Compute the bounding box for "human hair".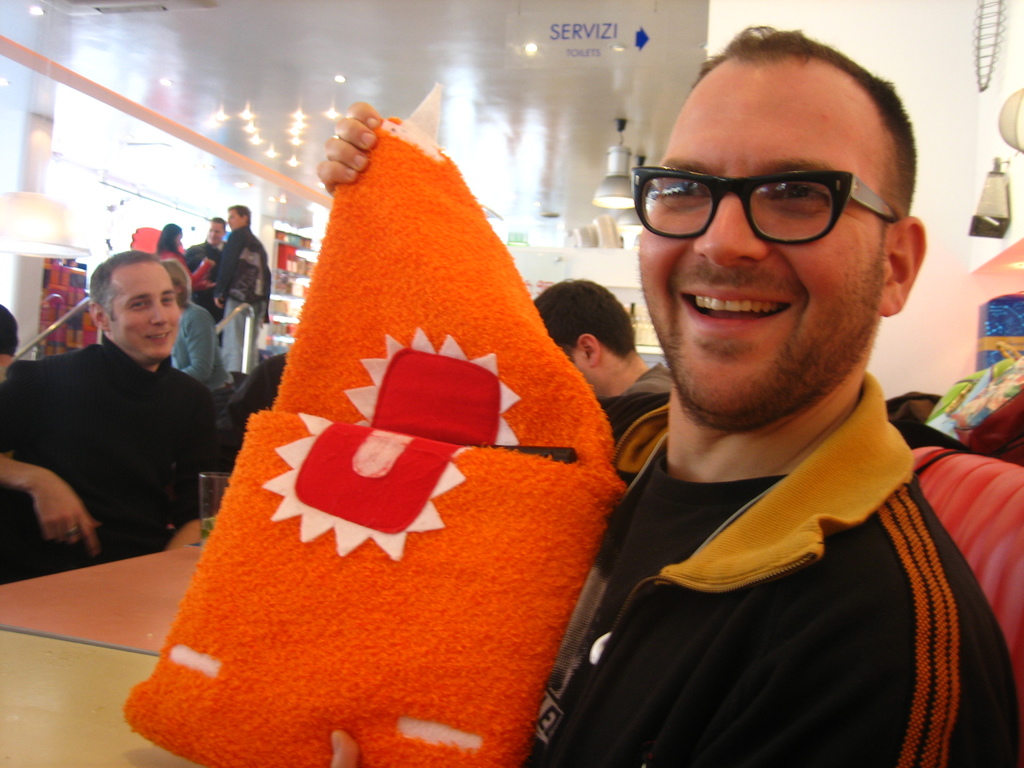
locate(528, 278, 636, 356).
